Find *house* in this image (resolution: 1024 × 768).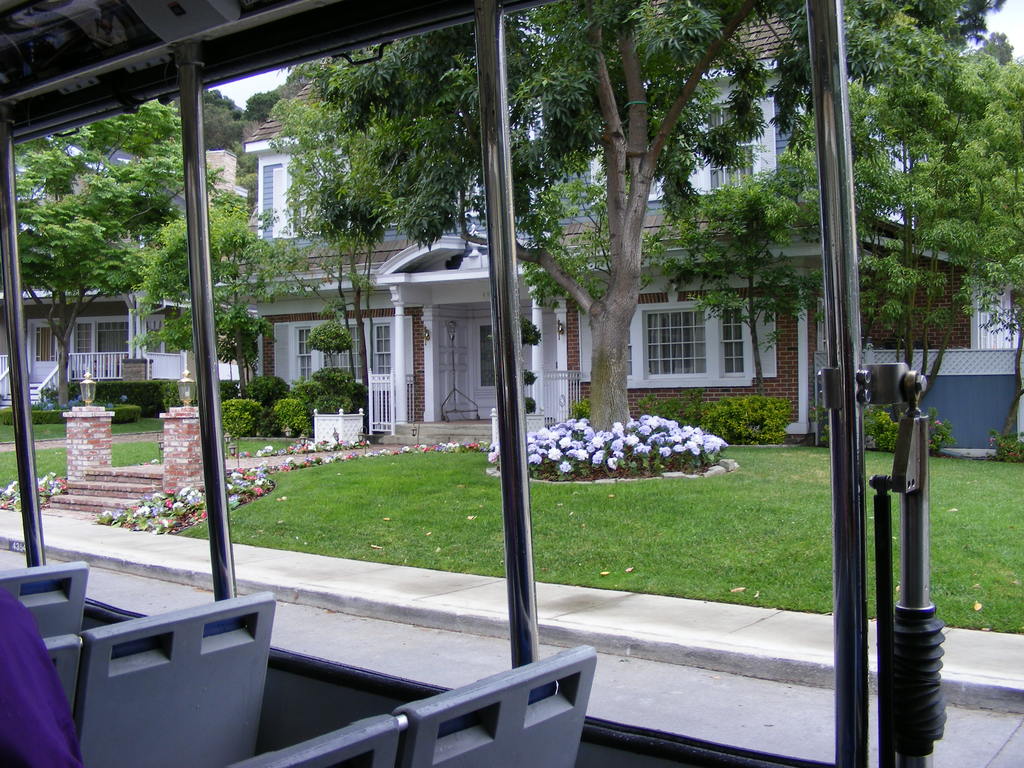
l=0, t=282, r=196, b=405.
